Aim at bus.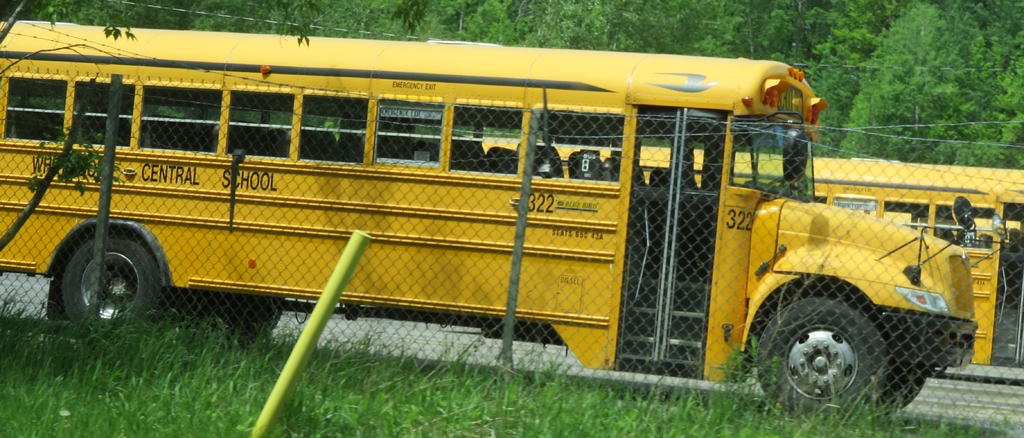
Aimed at detection(467, 134, 1023, 374).
